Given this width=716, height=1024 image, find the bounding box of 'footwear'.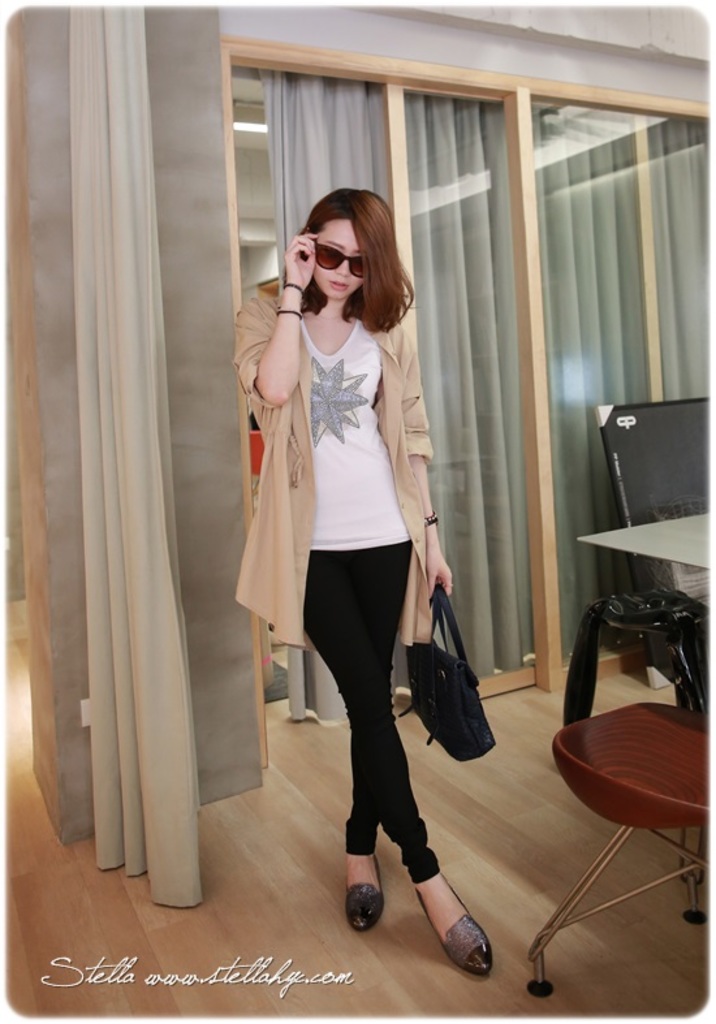
box=[342, 856, 387, 933].
